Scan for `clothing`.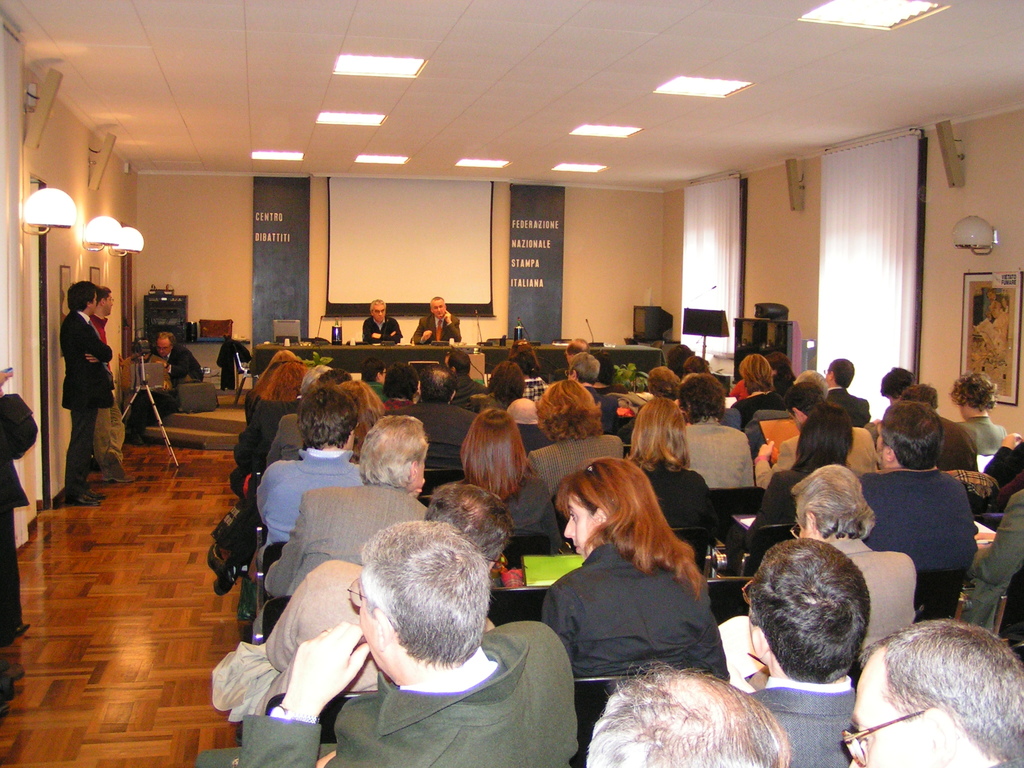
Scan result: <box>266,479,428,595</box>.
